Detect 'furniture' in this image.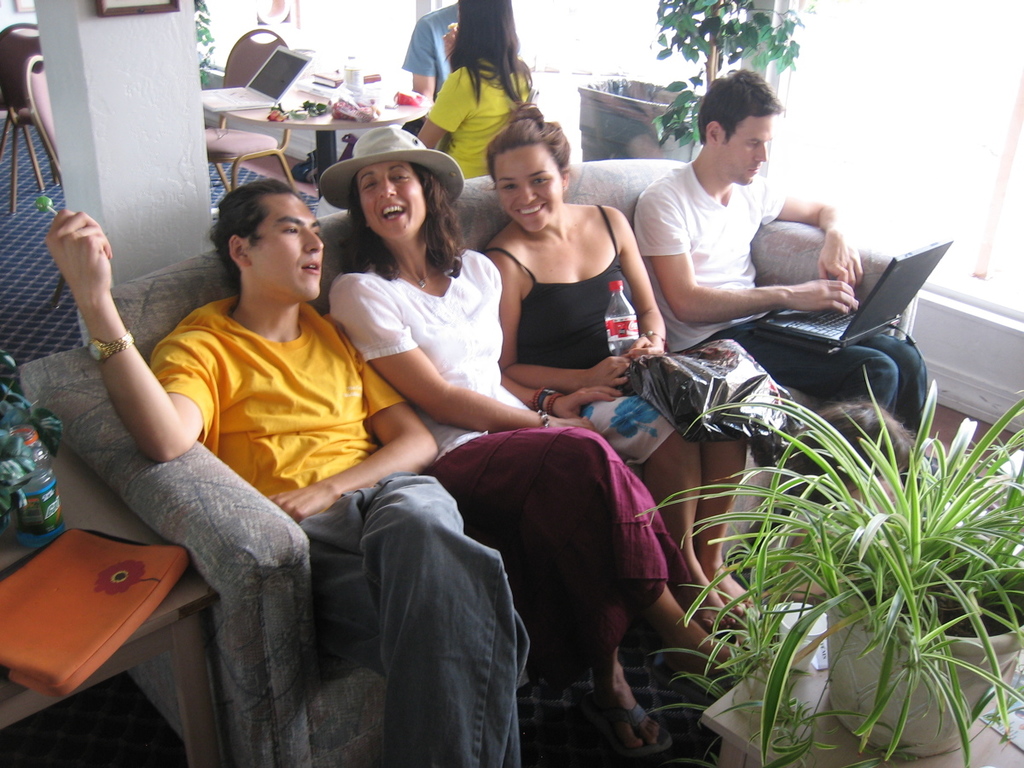
Detection: bbox=(17, 163, 916, 767).
